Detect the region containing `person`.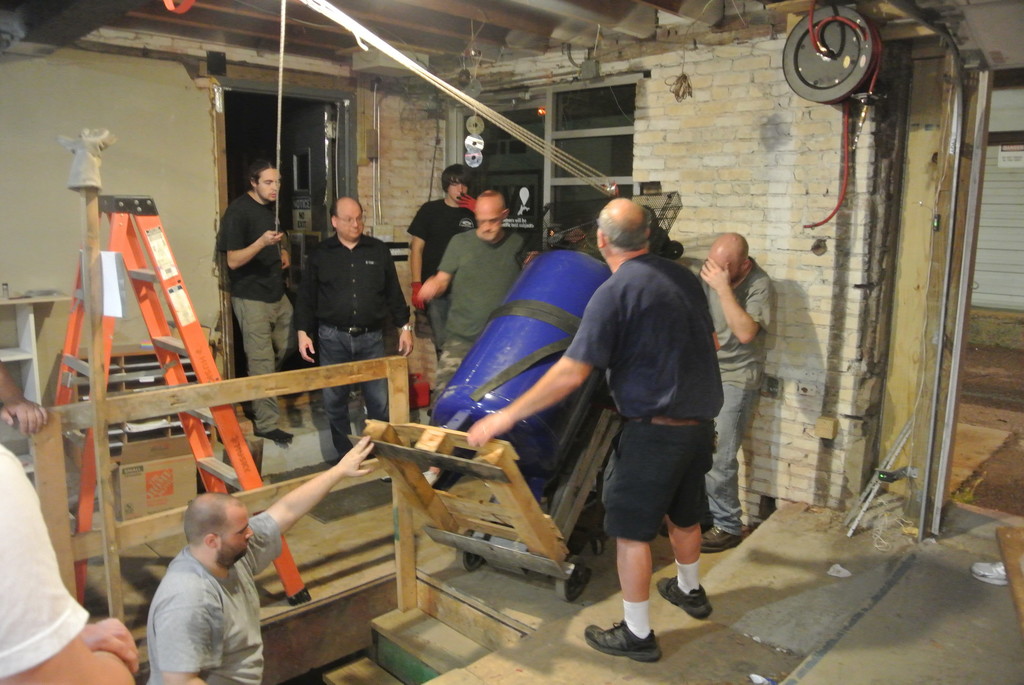
rect(416, 193, 534, 391).
